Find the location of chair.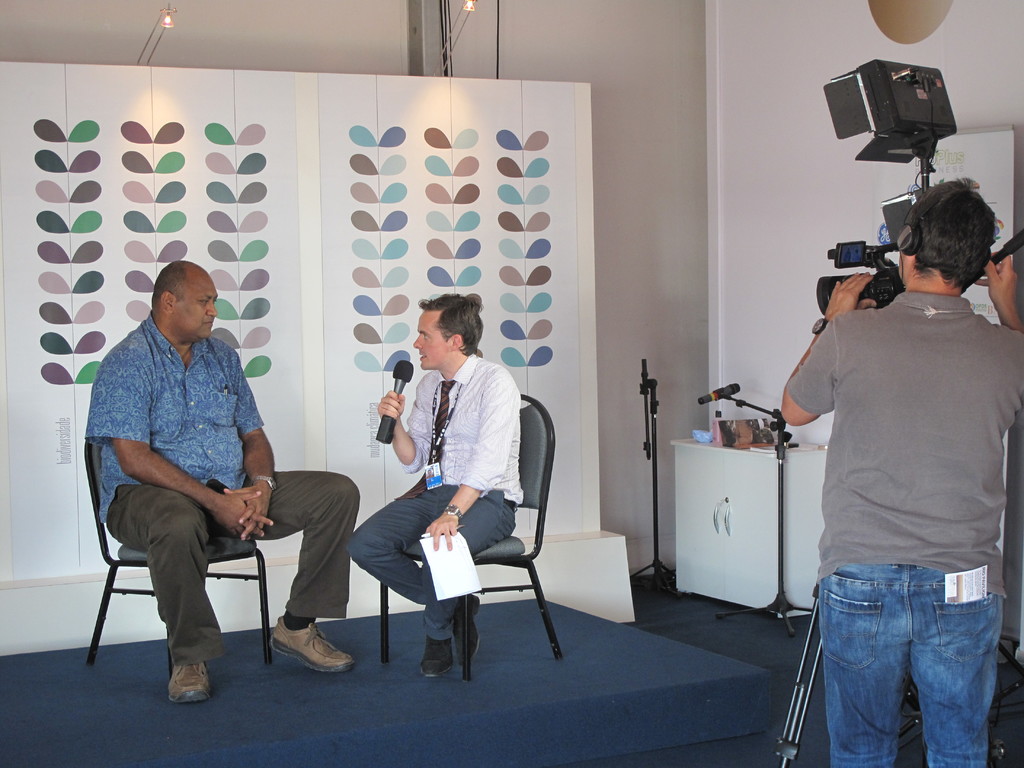
Location: bbox(82, 431, 276, 682).
